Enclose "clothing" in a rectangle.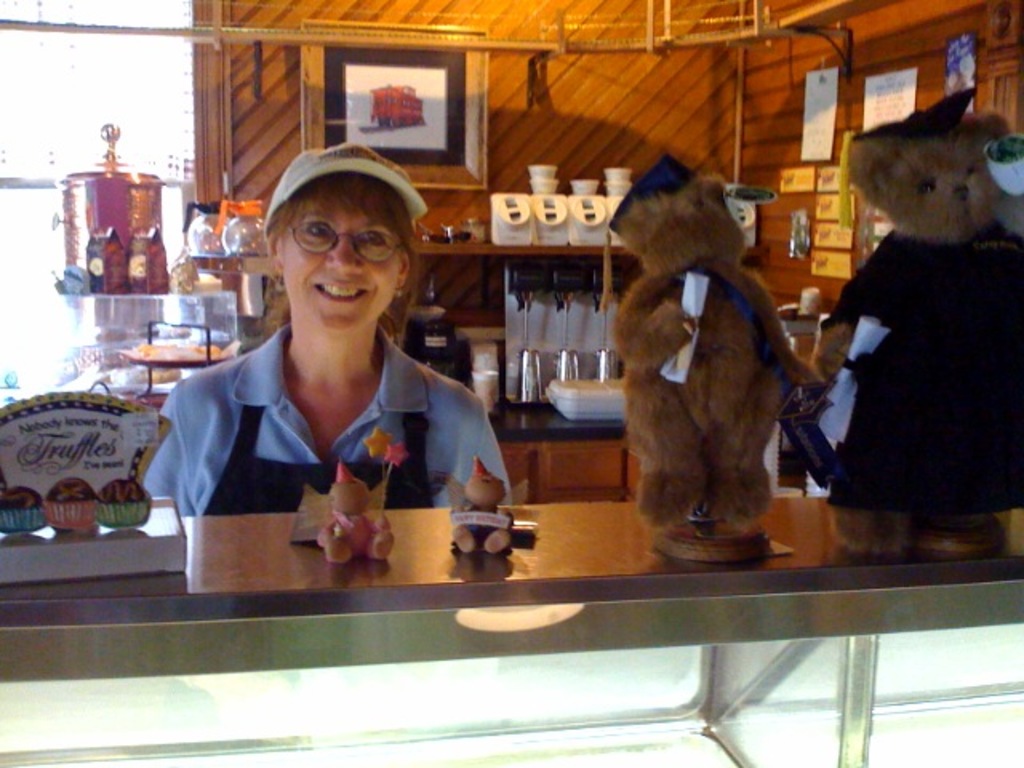
Rect(147, 330, 507, 517).
